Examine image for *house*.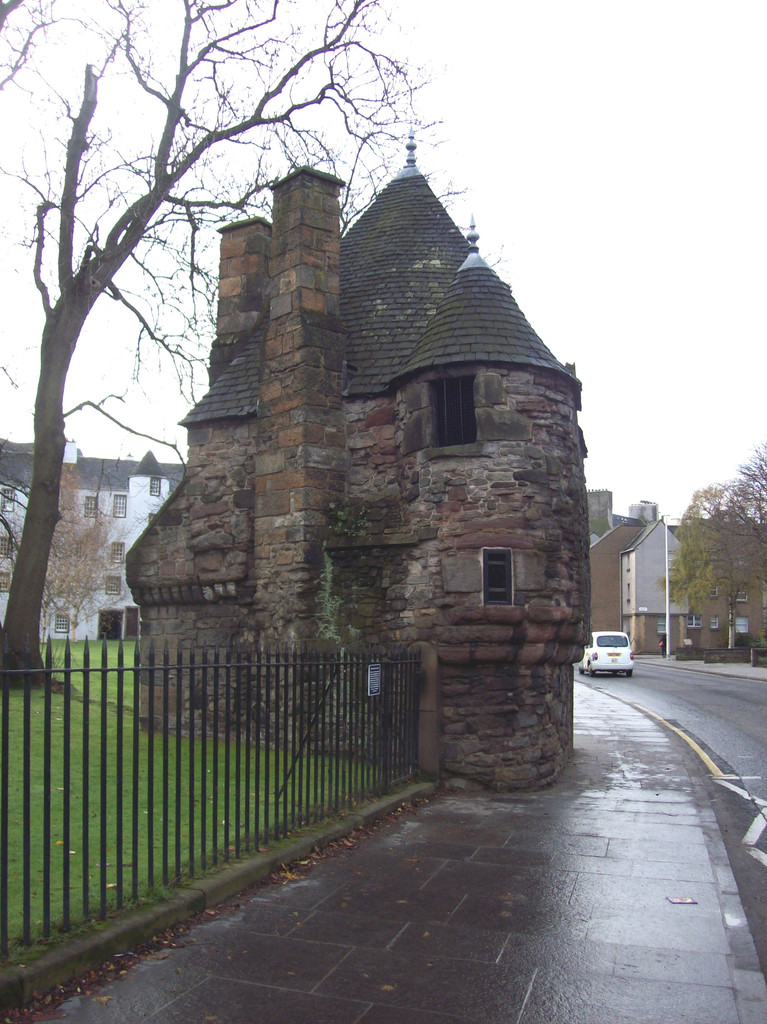
Examination result: bbox=(3, 426, 190, 650).
